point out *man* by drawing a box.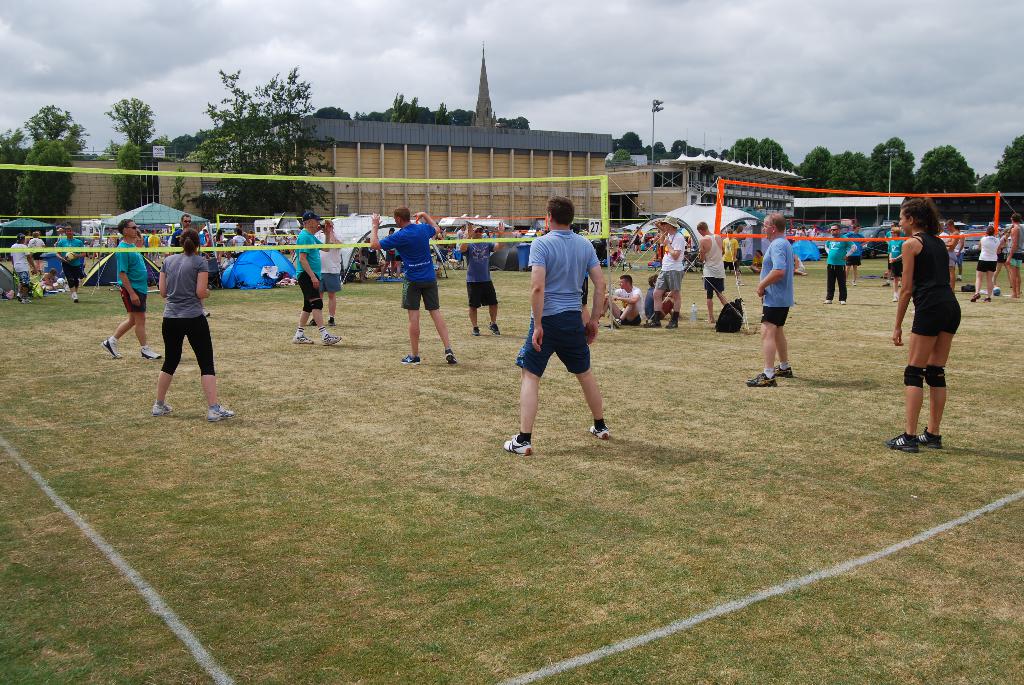
l=455, t=224, r=467, b=270.
